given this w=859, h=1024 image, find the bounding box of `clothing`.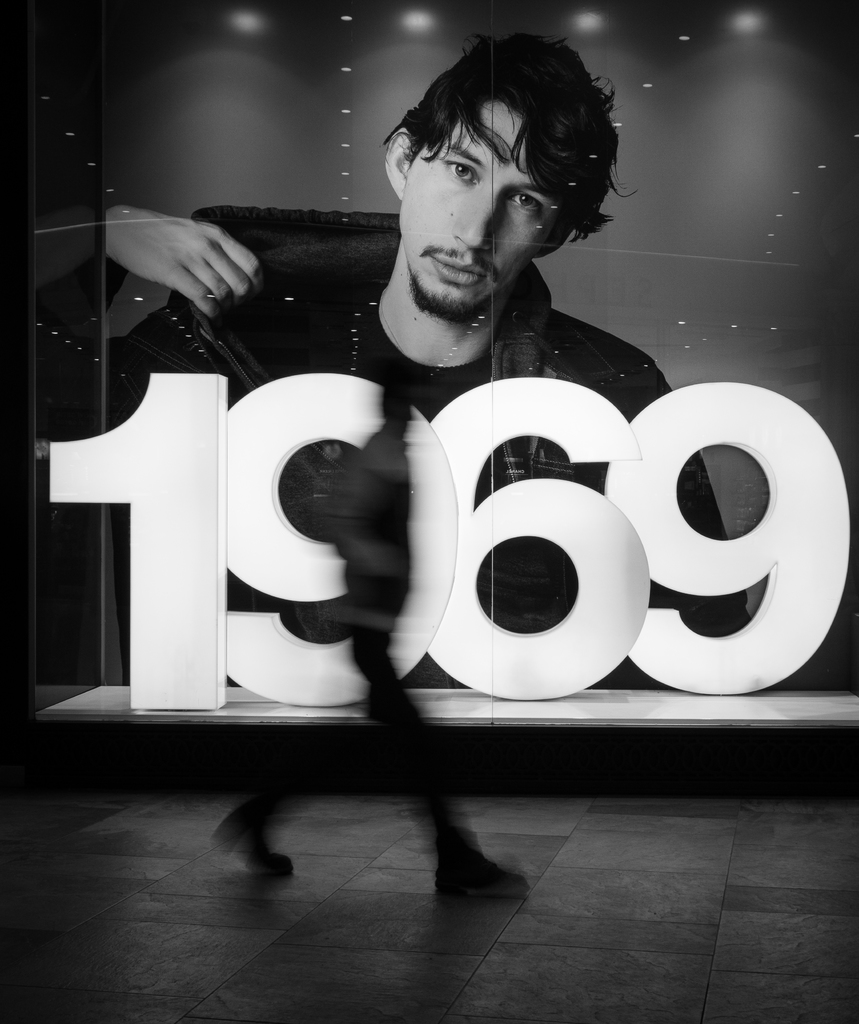
bbox(104, 269, 748, 698).
